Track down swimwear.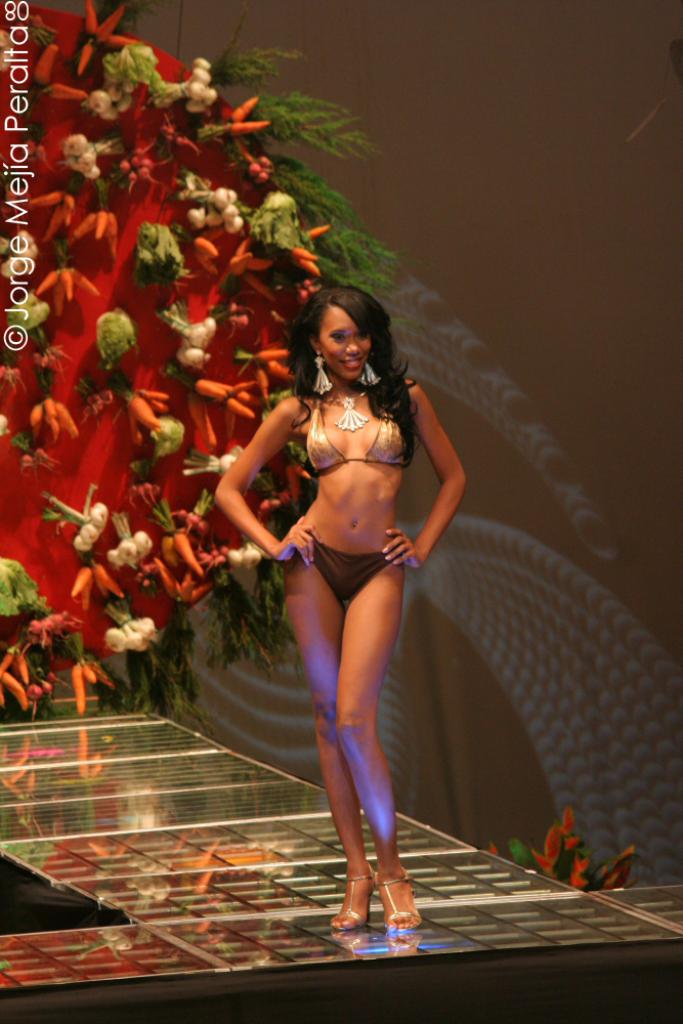
Tracked to detection(302, 517, 408, 611).
